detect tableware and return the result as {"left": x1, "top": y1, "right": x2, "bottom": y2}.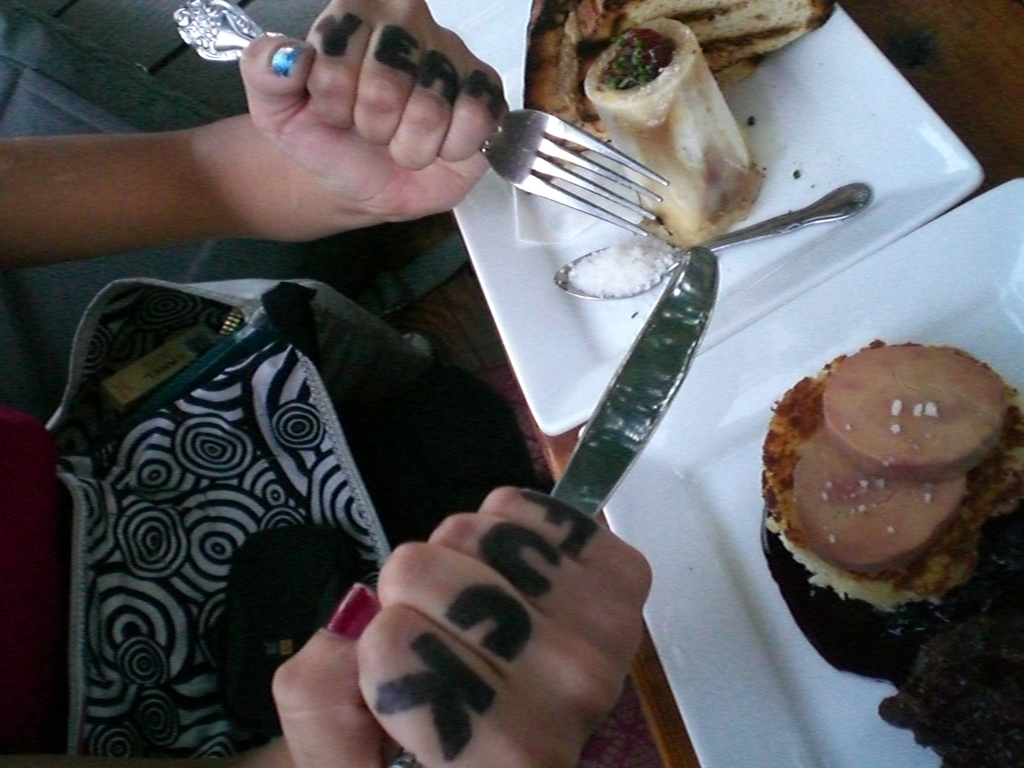
{"left": 544, "top": 249, "right": 718, "bottom": 518}.
